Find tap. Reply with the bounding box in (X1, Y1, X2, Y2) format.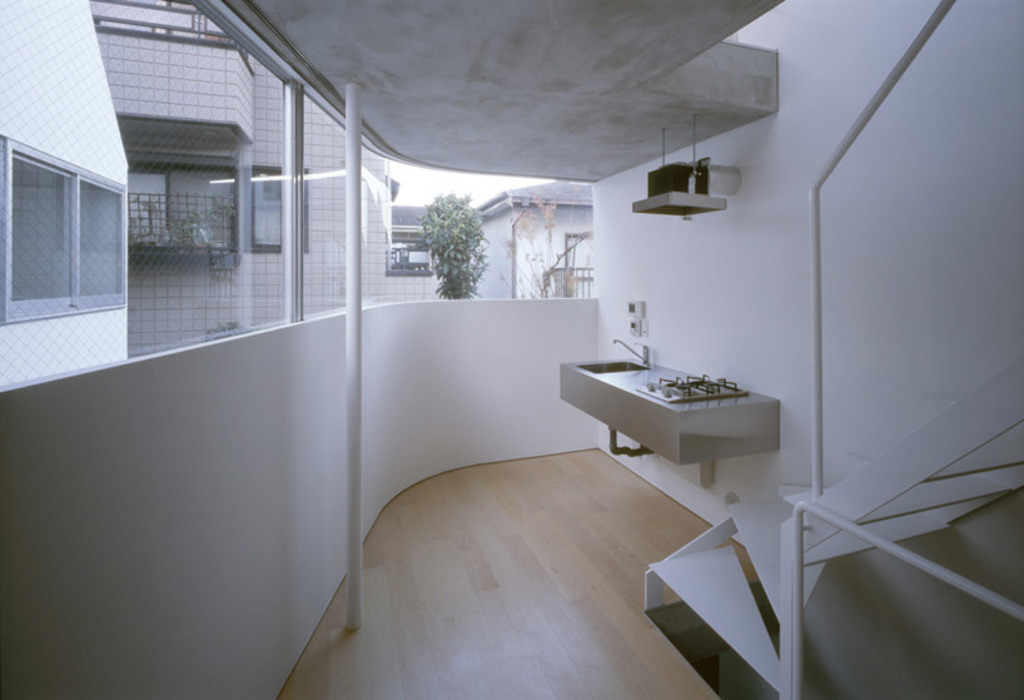
(611, 336, 648, 371).
